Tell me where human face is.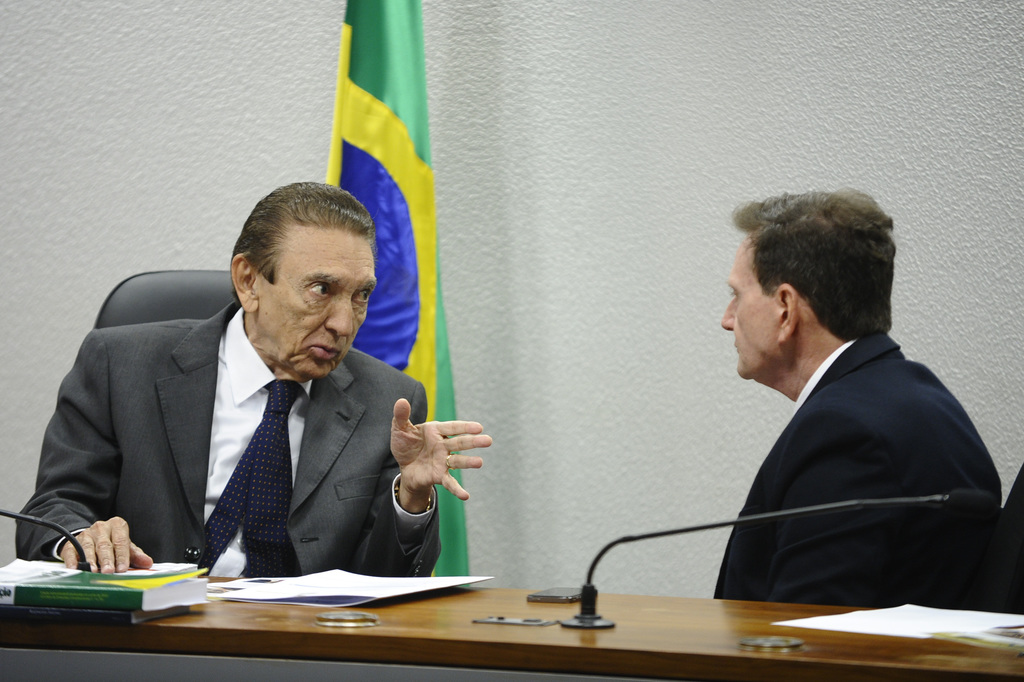
human face is at box=[719, 244, 777, 377].
